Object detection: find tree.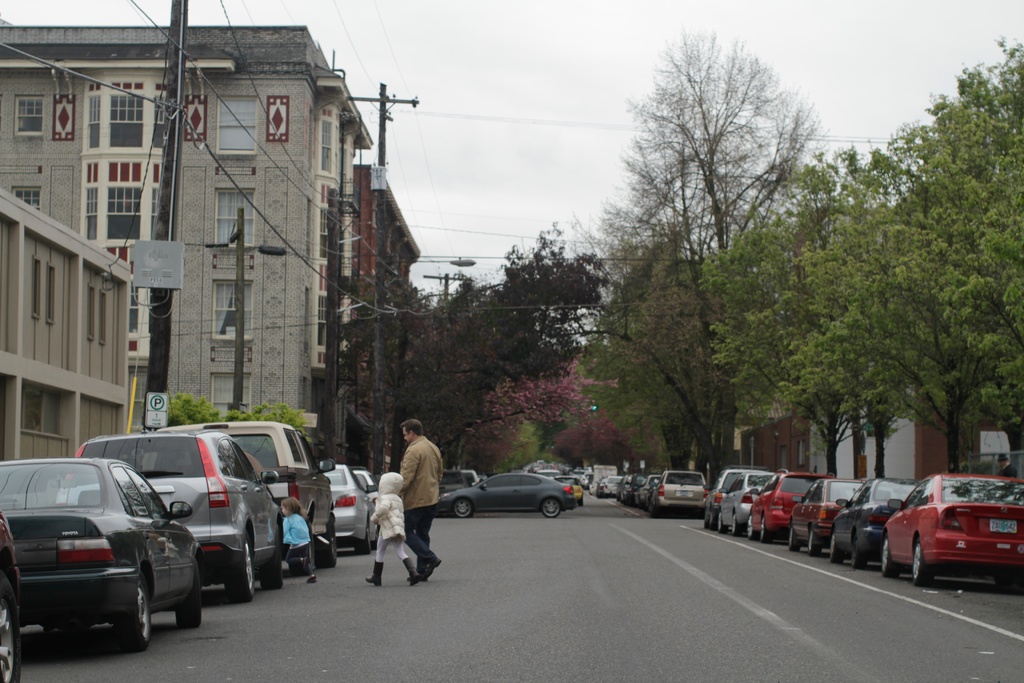
BBox(362, 227, 605, 502).
